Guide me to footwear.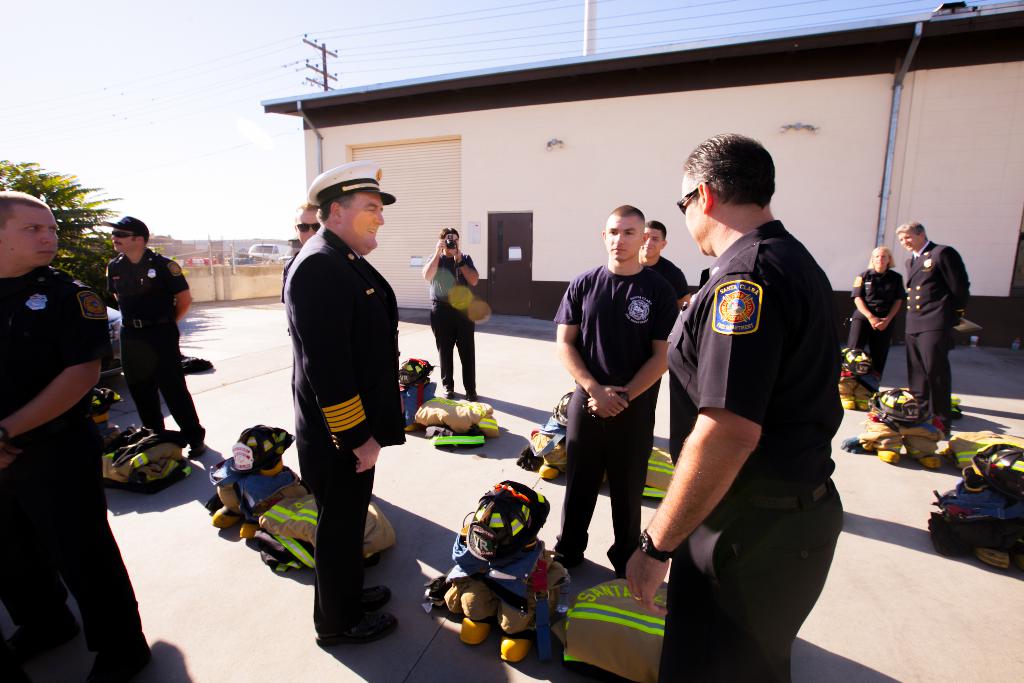
Guidance: rect(918, 457, 939, 467).
